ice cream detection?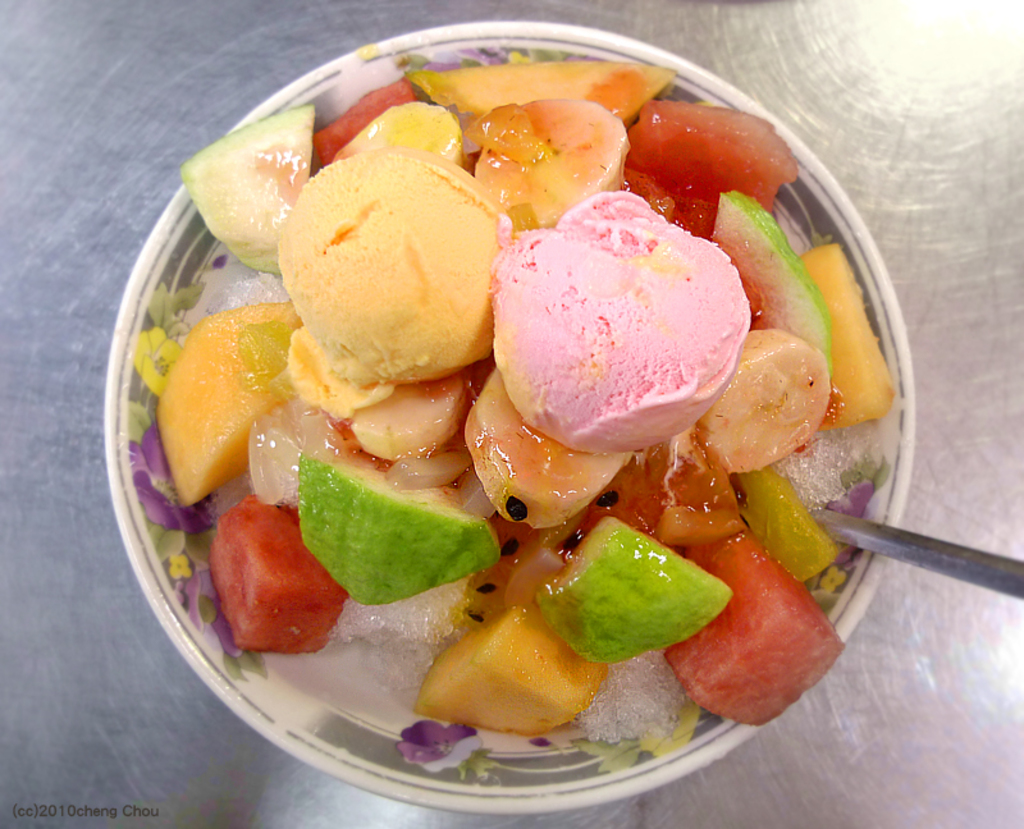
(284,151,502,383)
